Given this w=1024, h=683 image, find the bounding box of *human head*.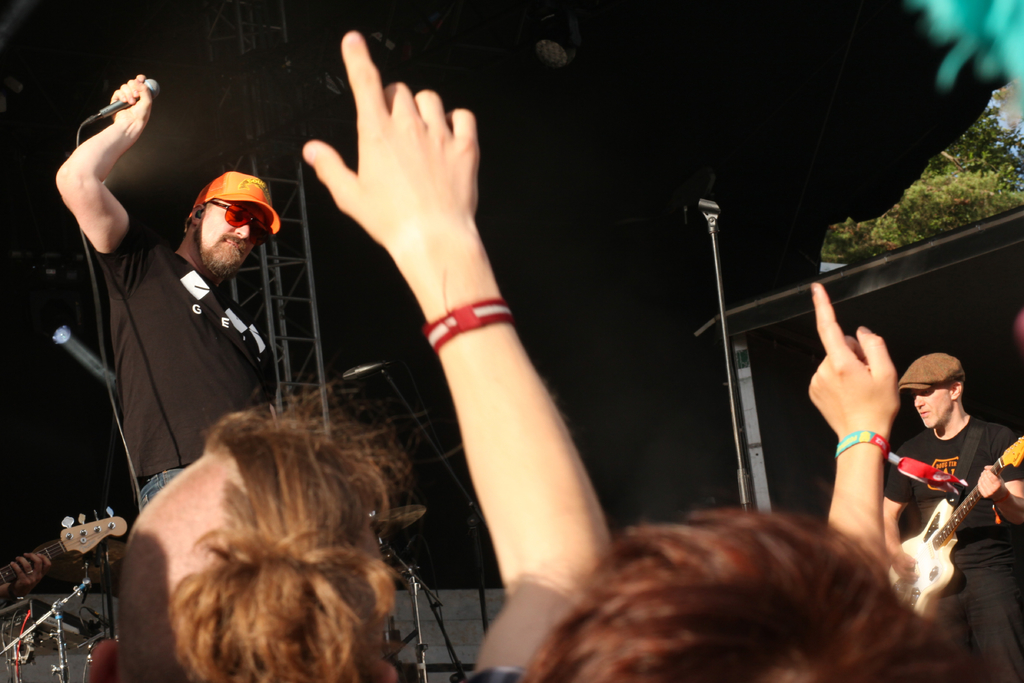
(x1=86, y1=381, x2=430, y2=682).
